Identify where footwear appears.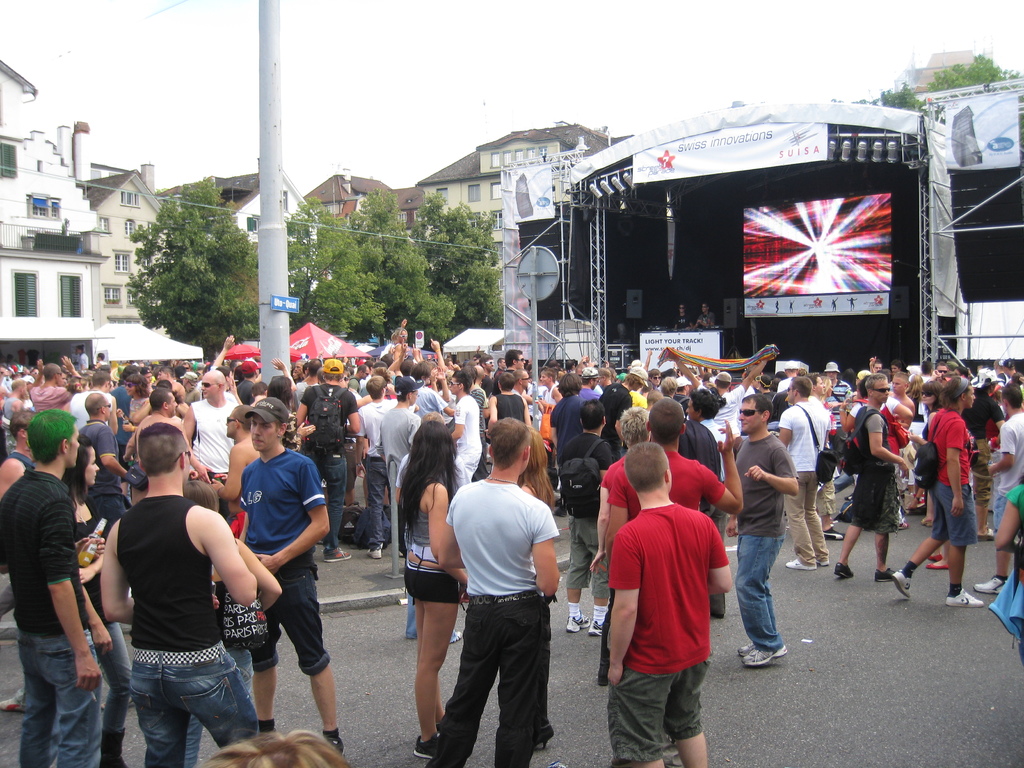
Appears at BBox(321, 543, 353, 566).
